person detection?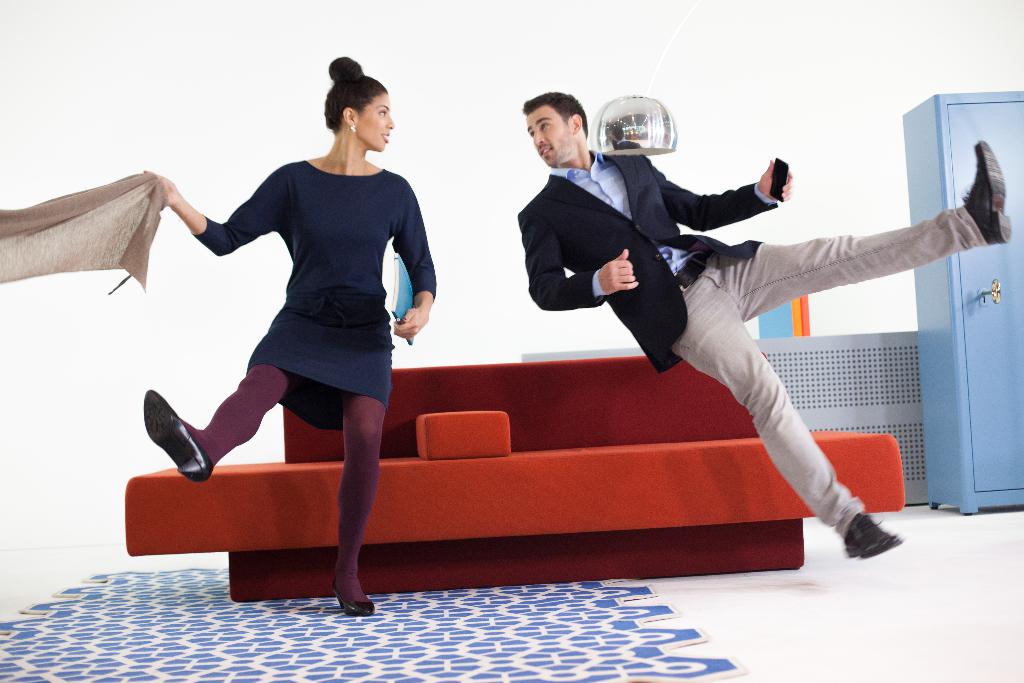
143, 53, 436, 617
